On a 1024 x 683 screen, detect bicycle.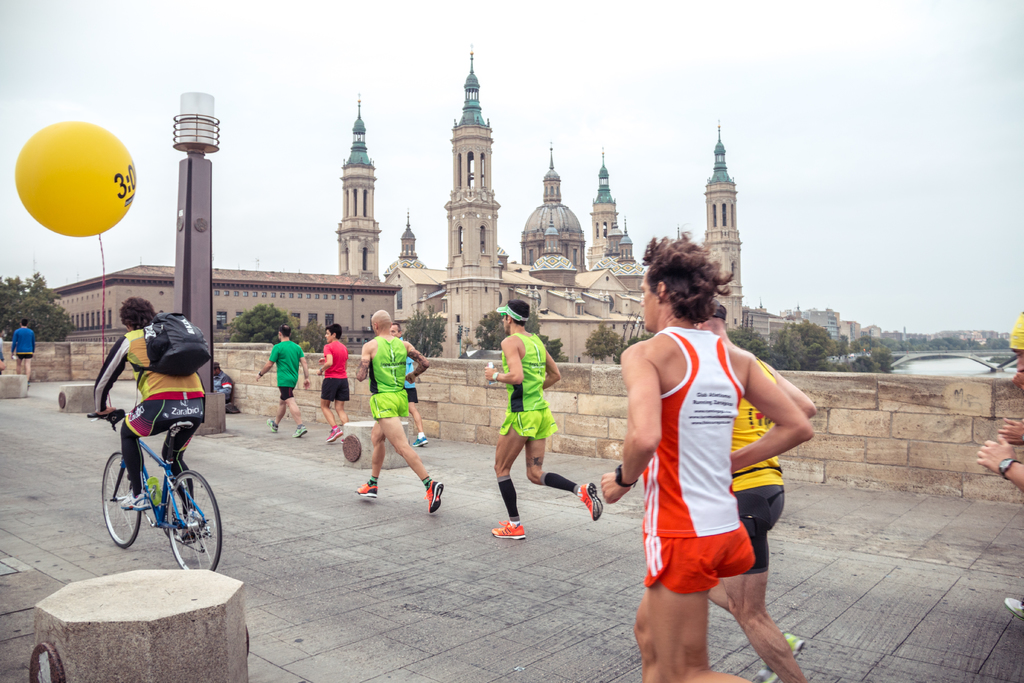
(93, 391, 218, 573).
